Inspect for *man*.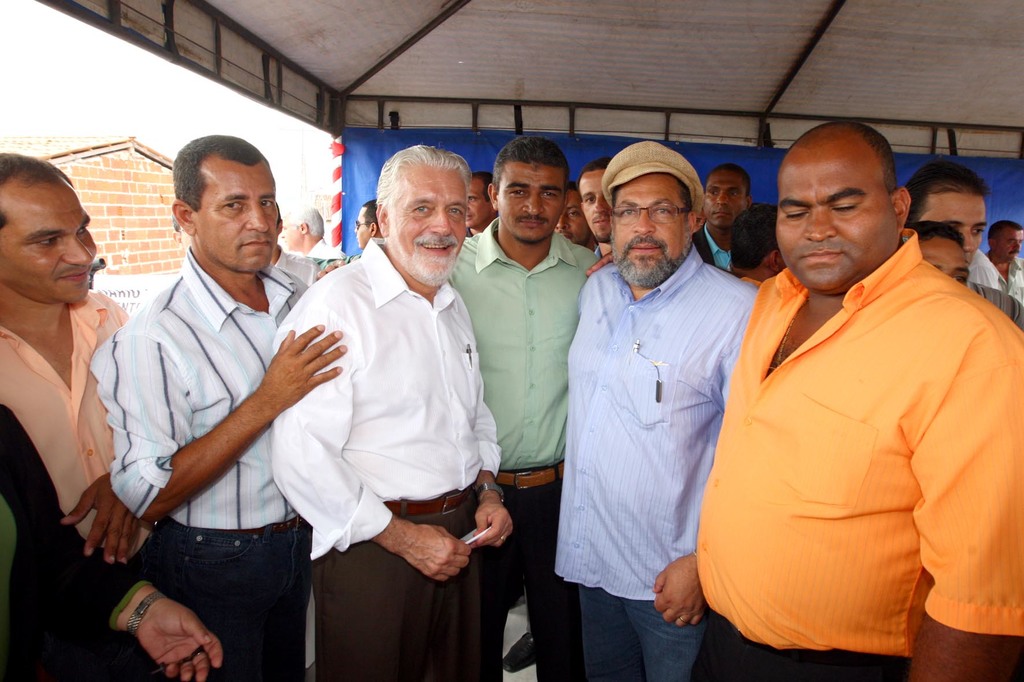
Inspection: detection(355, 199, 379, 246).
